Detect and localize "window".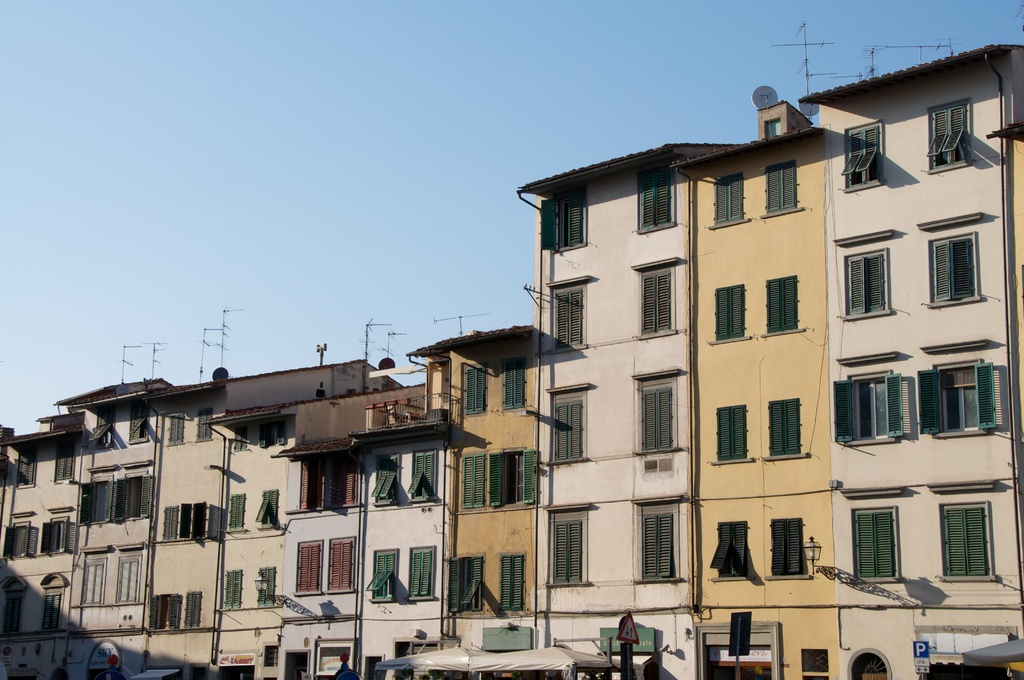
Localized at pyautogui.locateOnScreen(38, 592, 65, 629).
